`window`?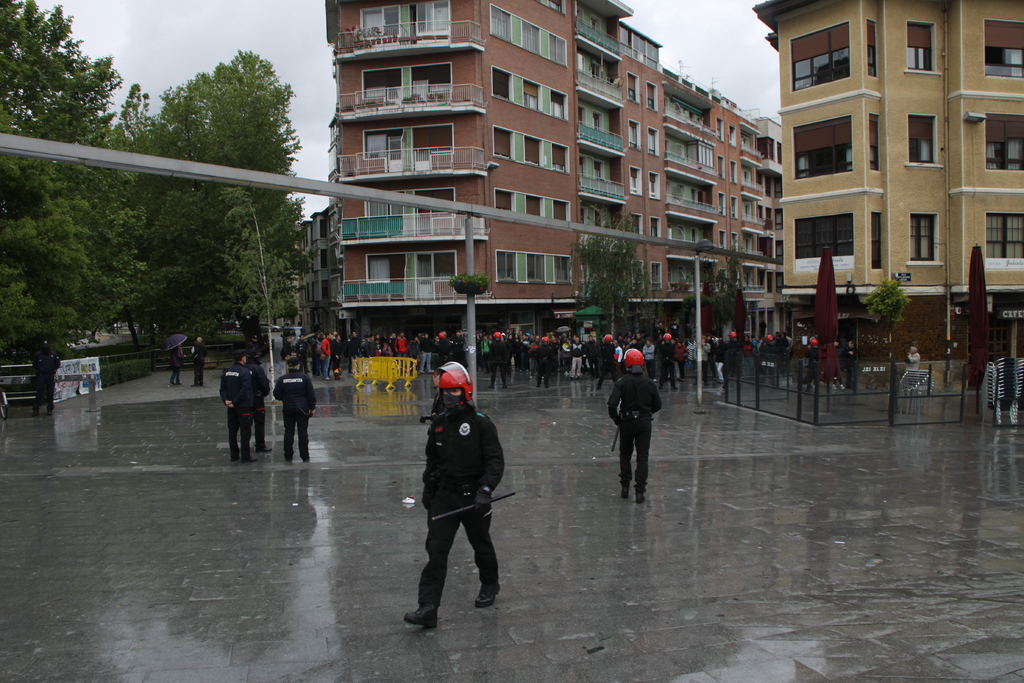
bbox=[319, 219, 327, 239]
